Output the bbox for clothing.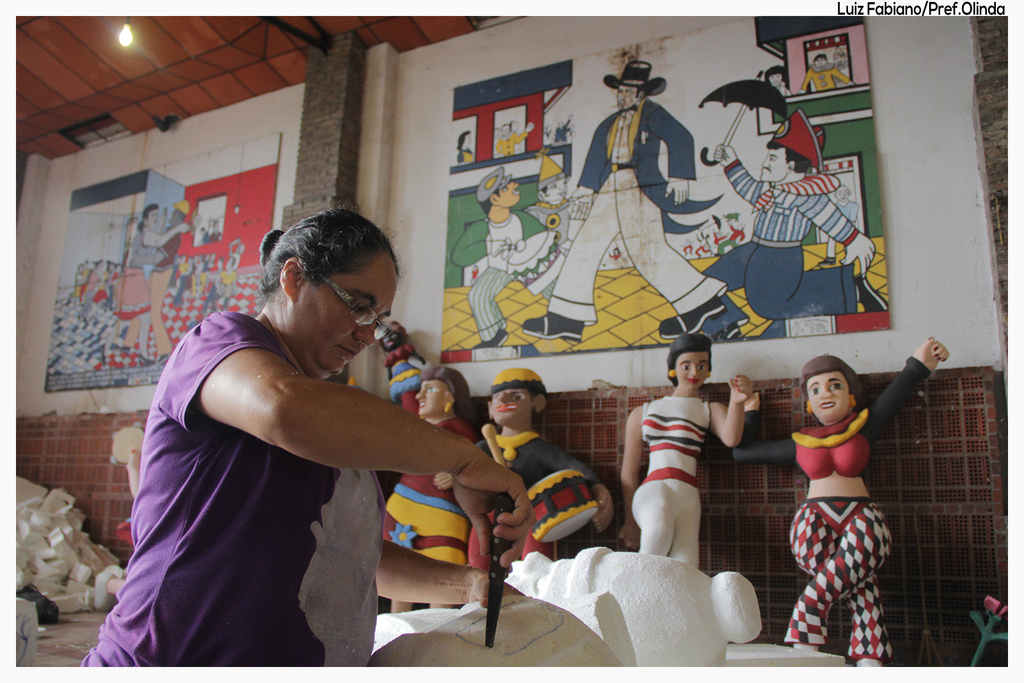
bbox=(522, 200, 594, 256).
